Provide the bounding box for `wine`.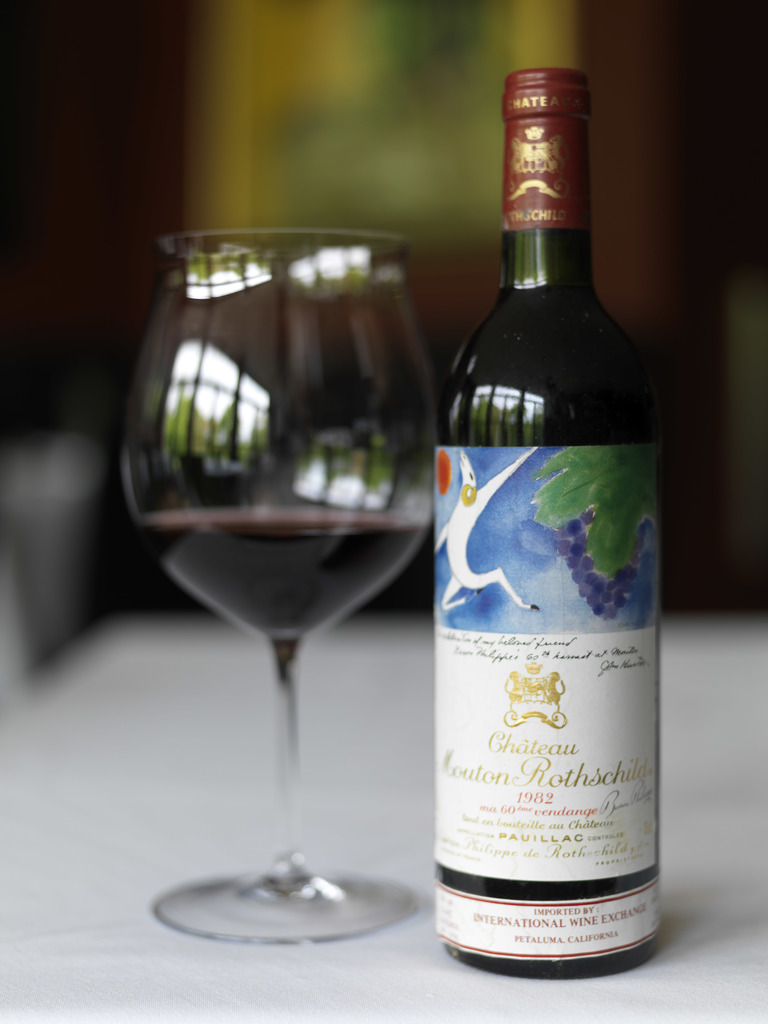
(426,56,677,984).
